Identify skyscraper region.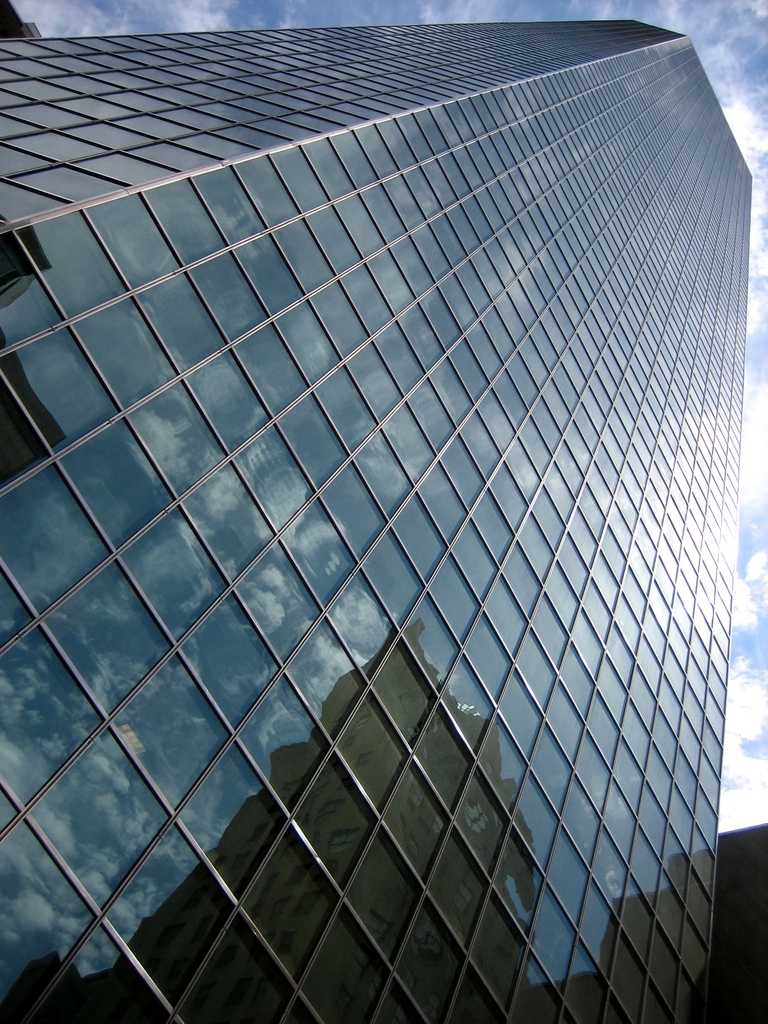
Region: 0, 17, 757, 1020.
